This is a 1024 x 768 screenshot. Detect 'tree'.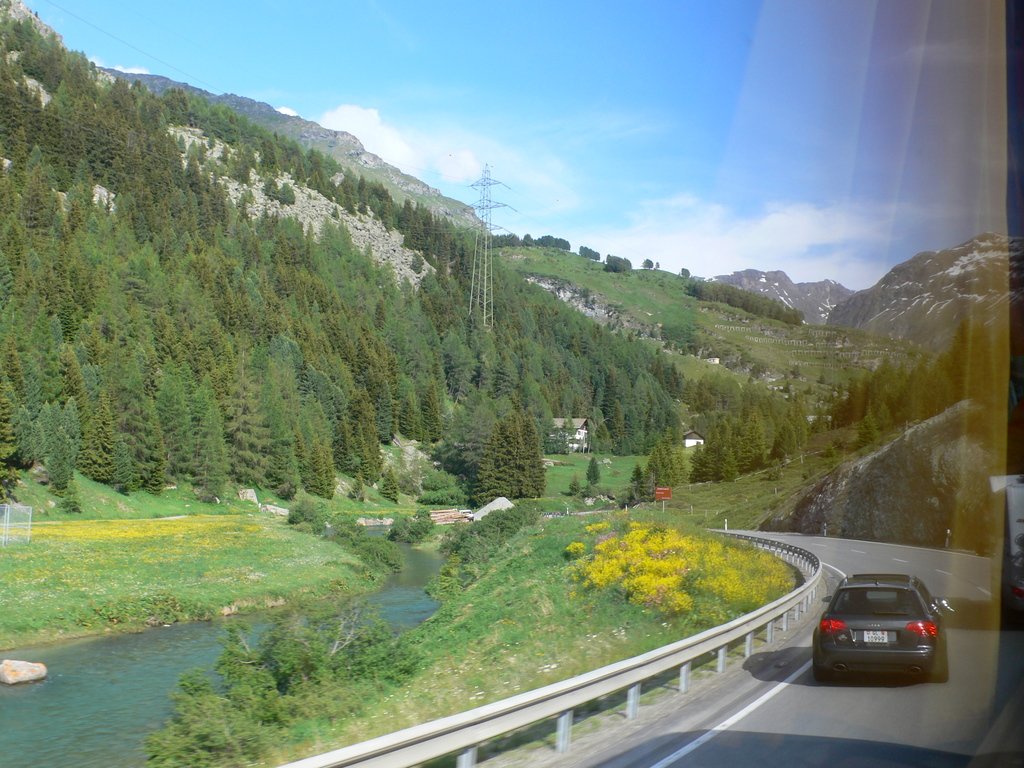
rect(457, 409, 552, 508).
